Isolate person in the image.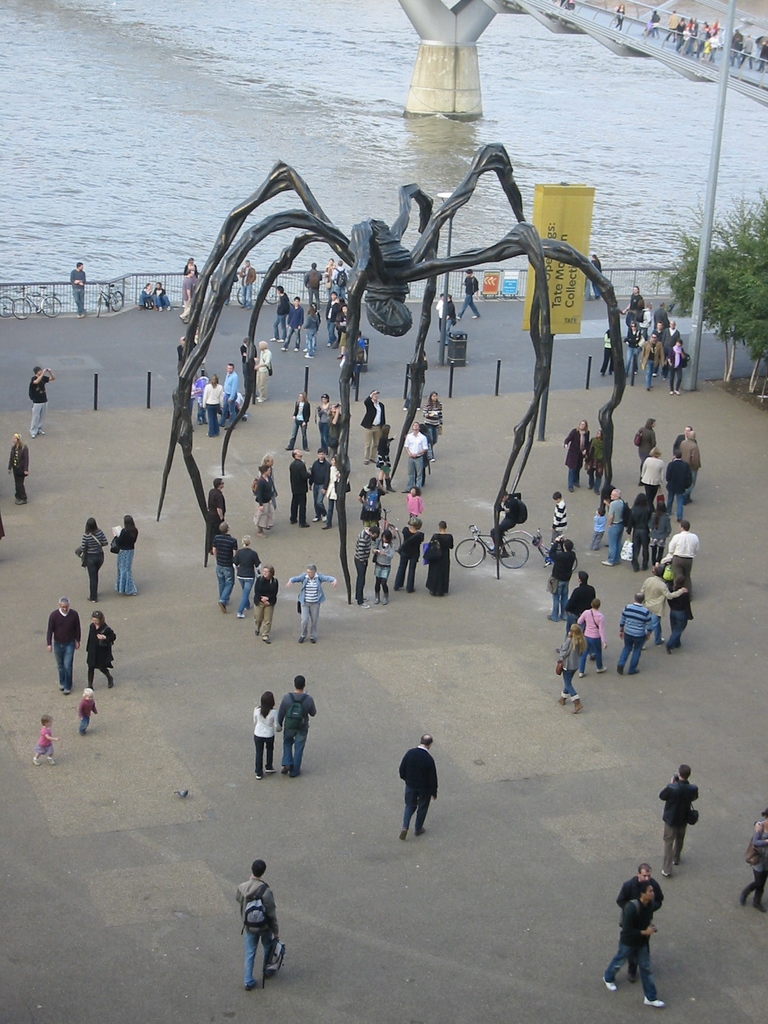
Isolated region: {"left": 394, "top": 733, "right": 438, "bottom": 840}.
